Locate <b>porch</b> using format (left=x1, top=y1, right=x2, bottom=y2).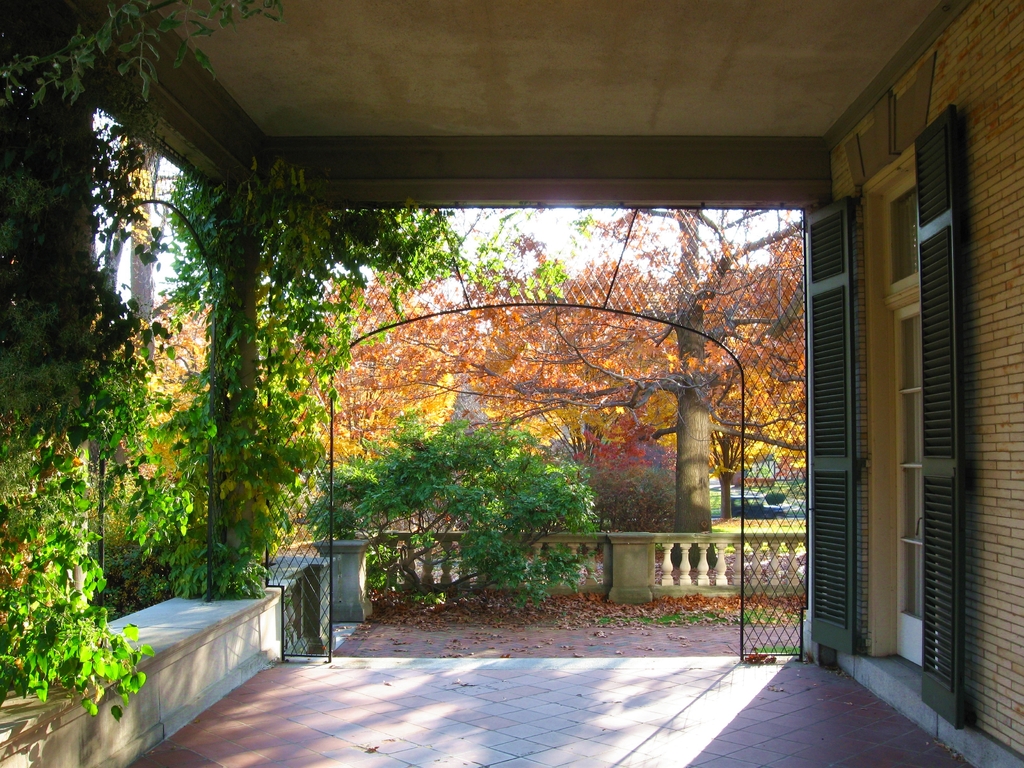
(left=0, top=515, right=816, bottom=767).
